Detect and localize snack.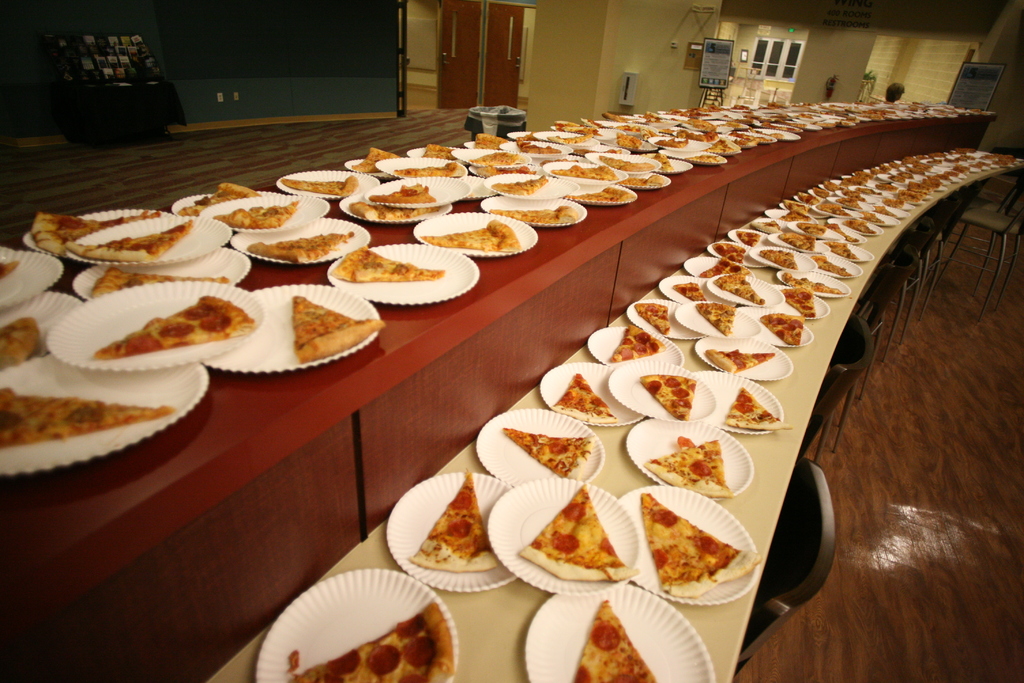
Localized at 370:182:433:203.
